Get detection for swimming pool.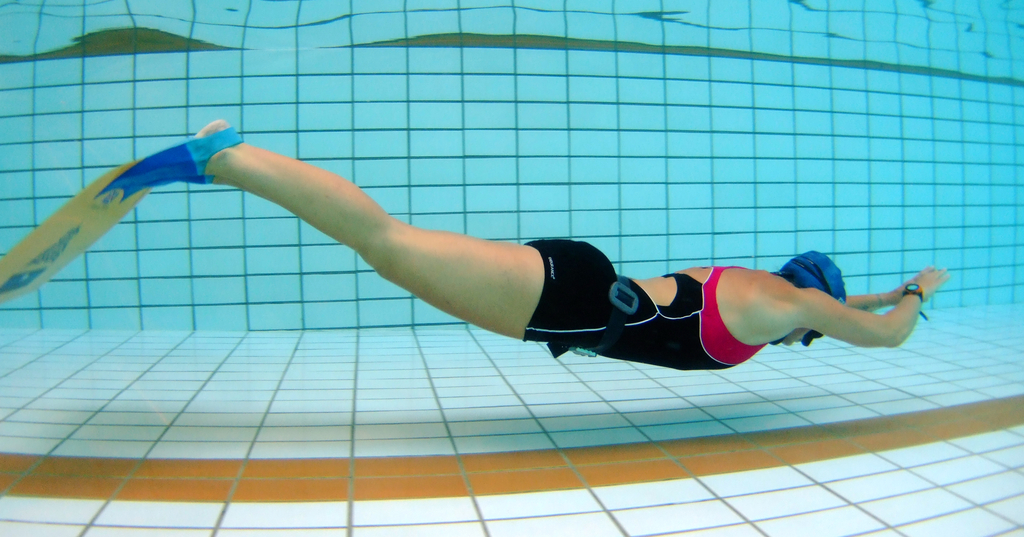
Detection: pyautogui.locateOnScreen(0, 0, 1023, 536).
